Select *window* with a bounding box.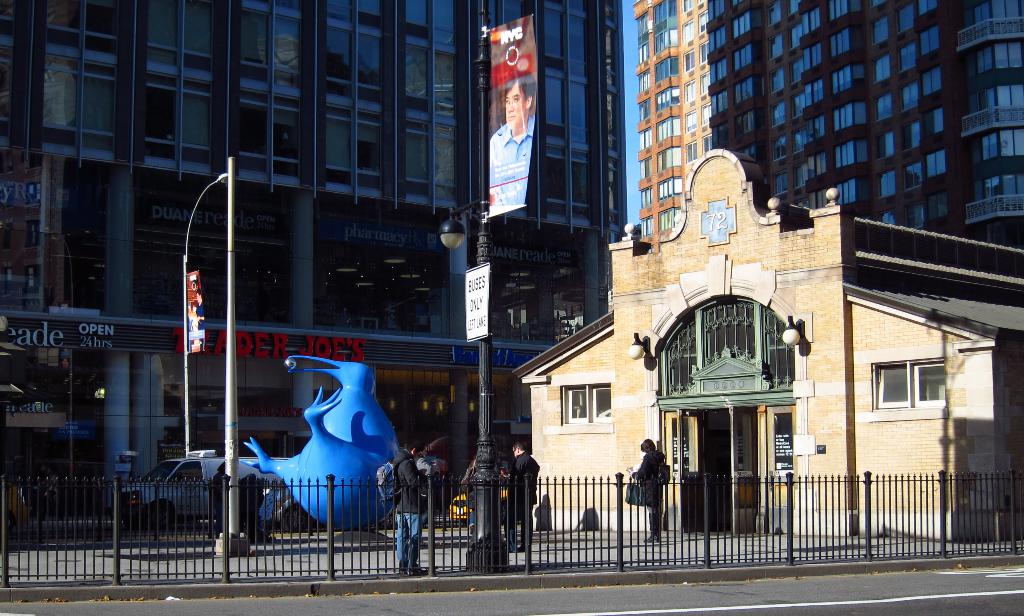
{"left": 550, "top": 69, "right": 593, "bottom": 146}.
